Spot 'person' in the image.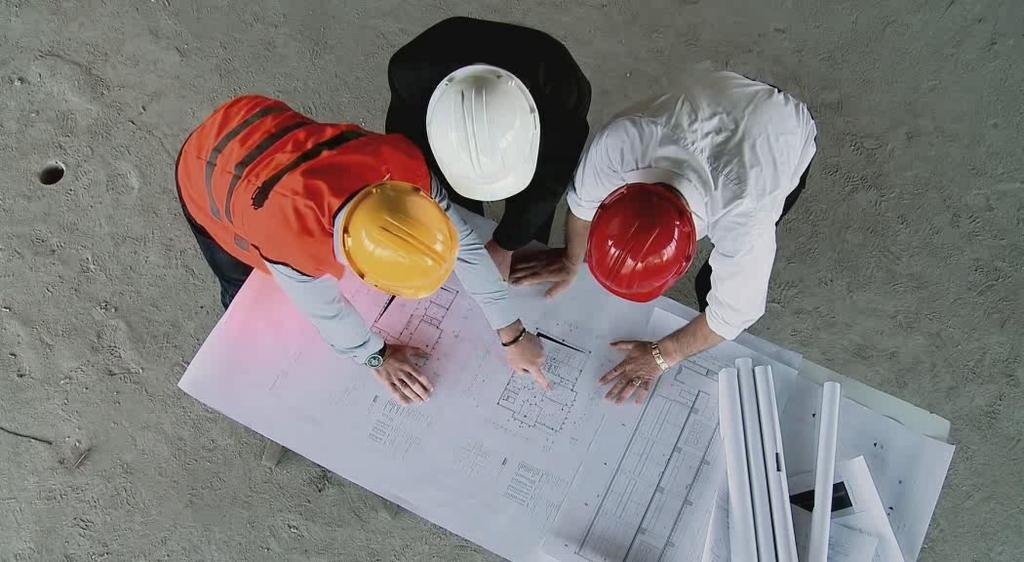
'person' found at [378,9,598,284].
